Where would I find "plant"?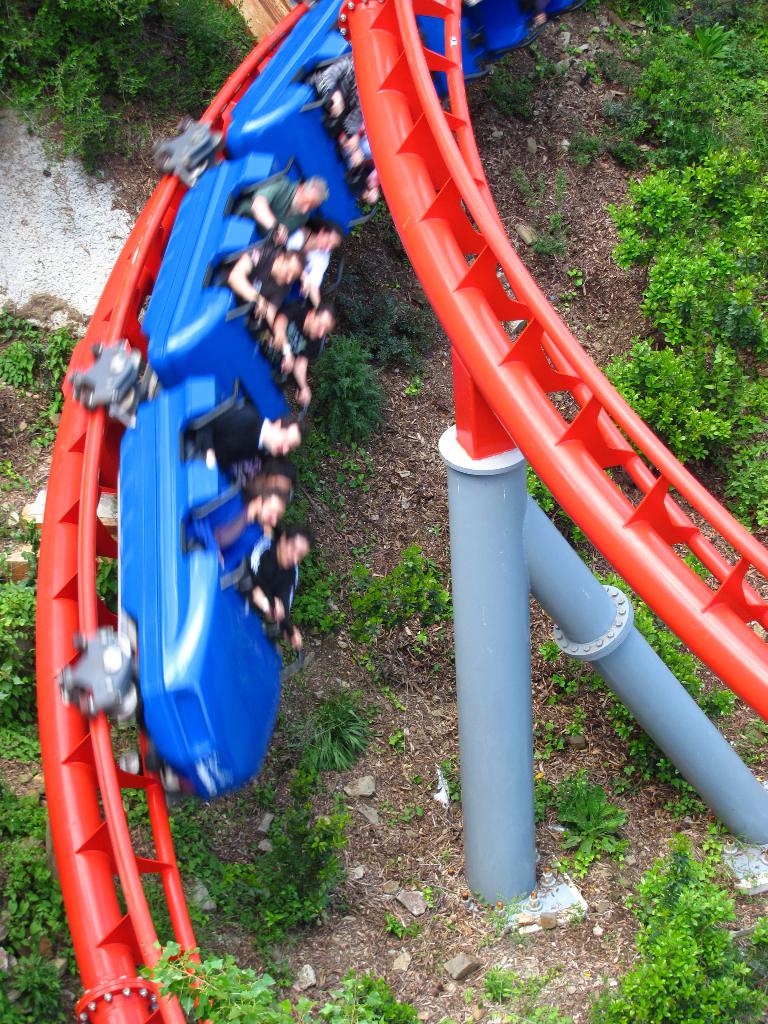
At [588, 834, 767, 1023].
